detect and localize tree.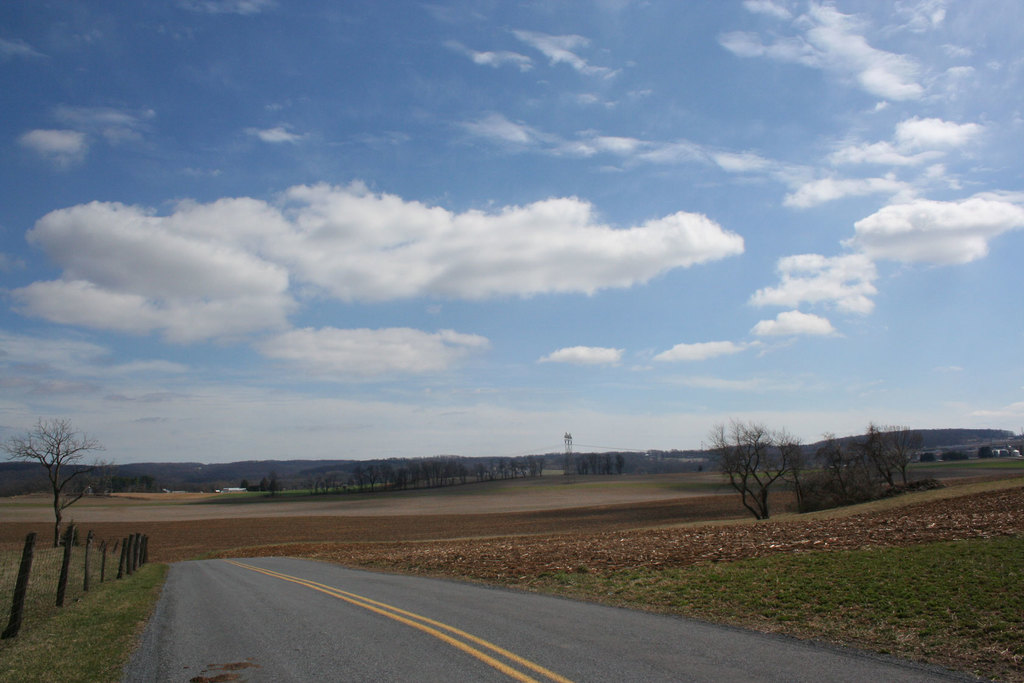
Localized at (x1=703, y1=418, x2=799, y2=529).
